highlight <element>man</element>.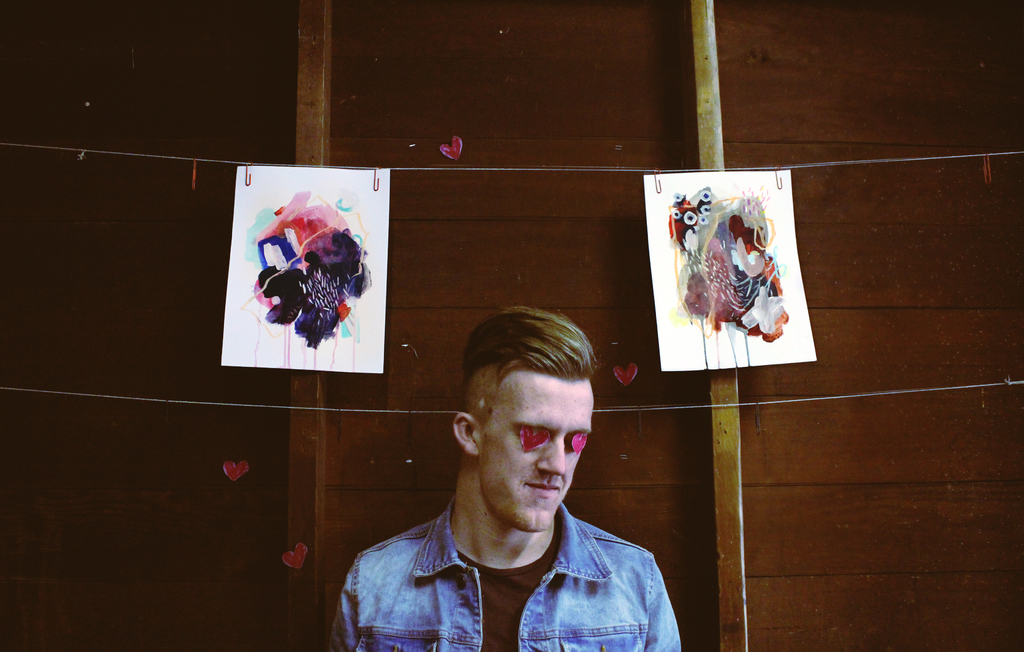
Highlighted region: (316,313,703,651).
